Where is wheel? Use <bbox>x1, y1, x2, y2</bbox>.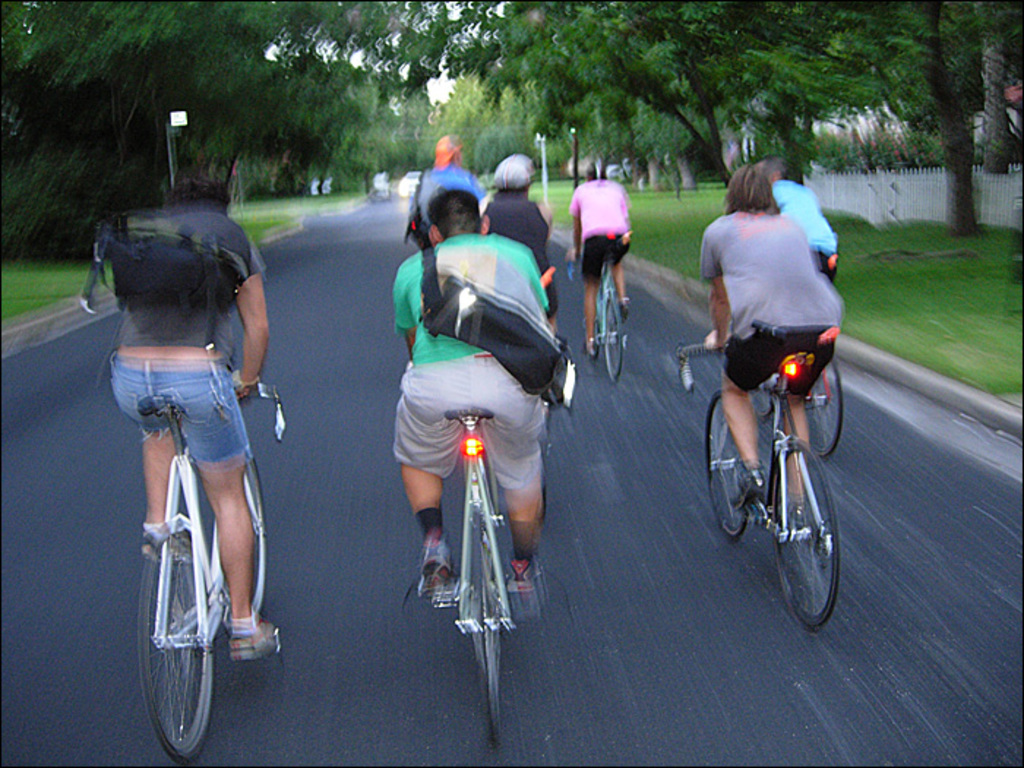
<bbox>775, 433, 846, 626</bbox>.
